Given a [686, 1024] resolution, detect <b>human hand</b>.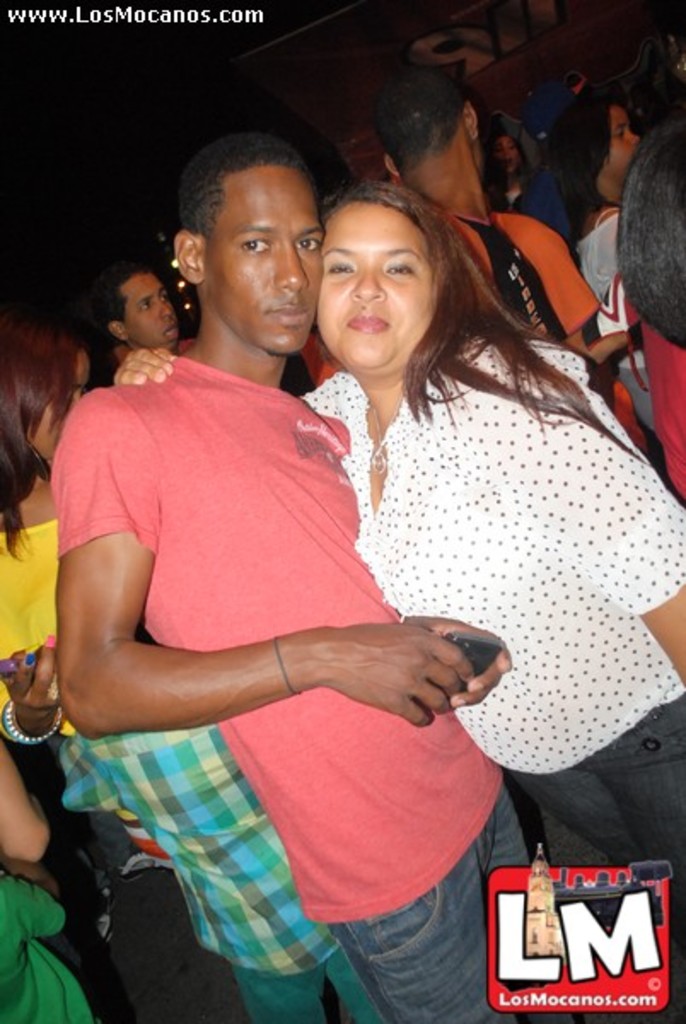
bbox(0, 635, 63, 715).
